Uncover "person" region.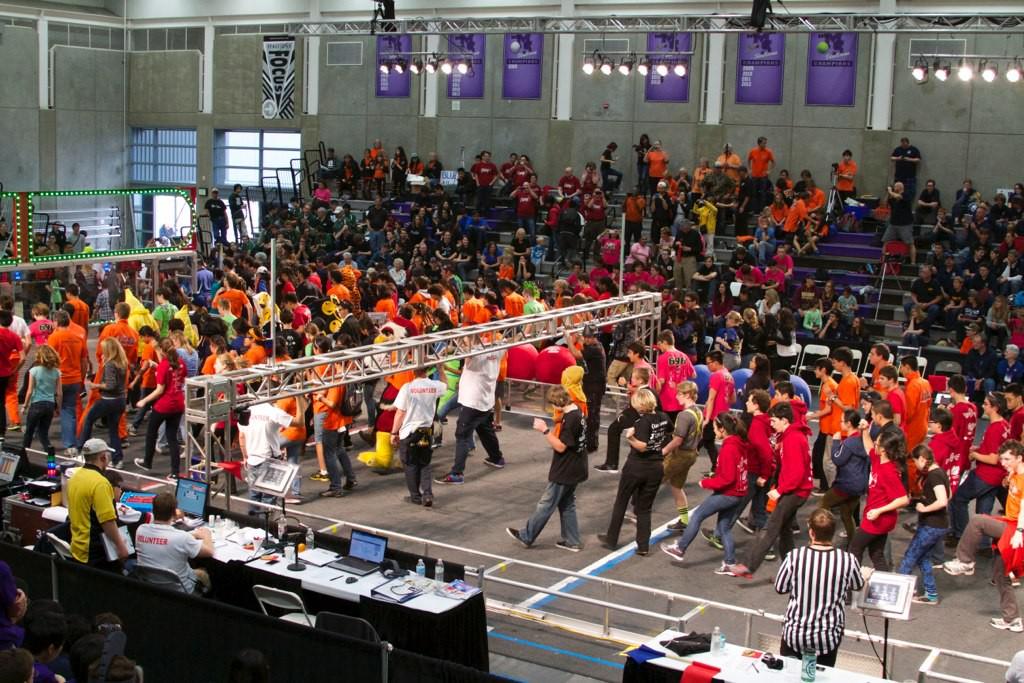
Uncovered: (x1=389, y1=147, x2=408, y2=198).
